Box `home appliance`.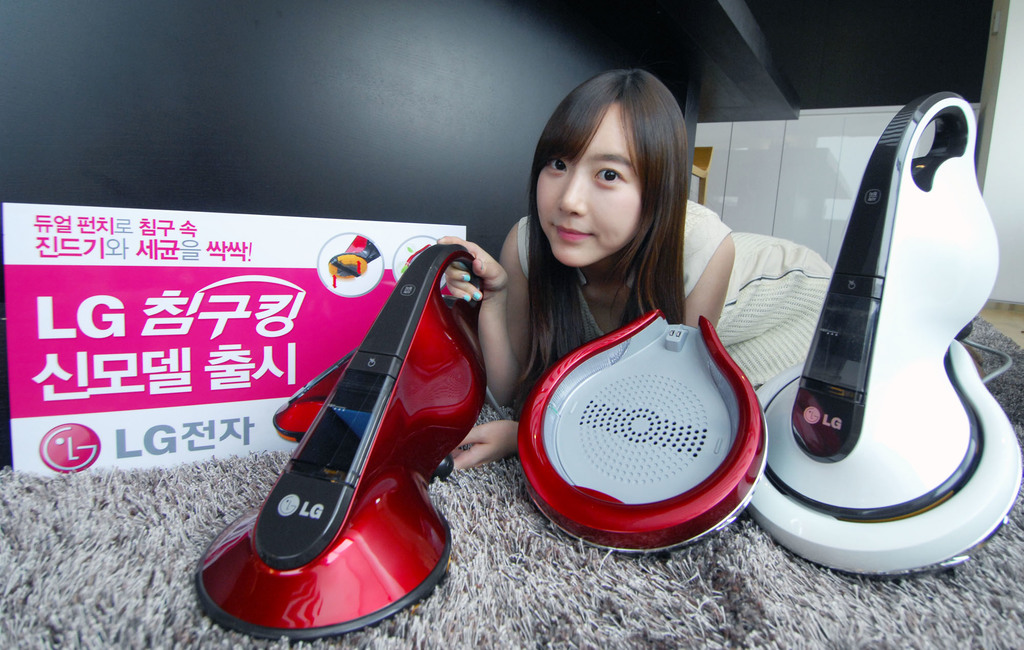
box=[516, 306, 771, 556].
